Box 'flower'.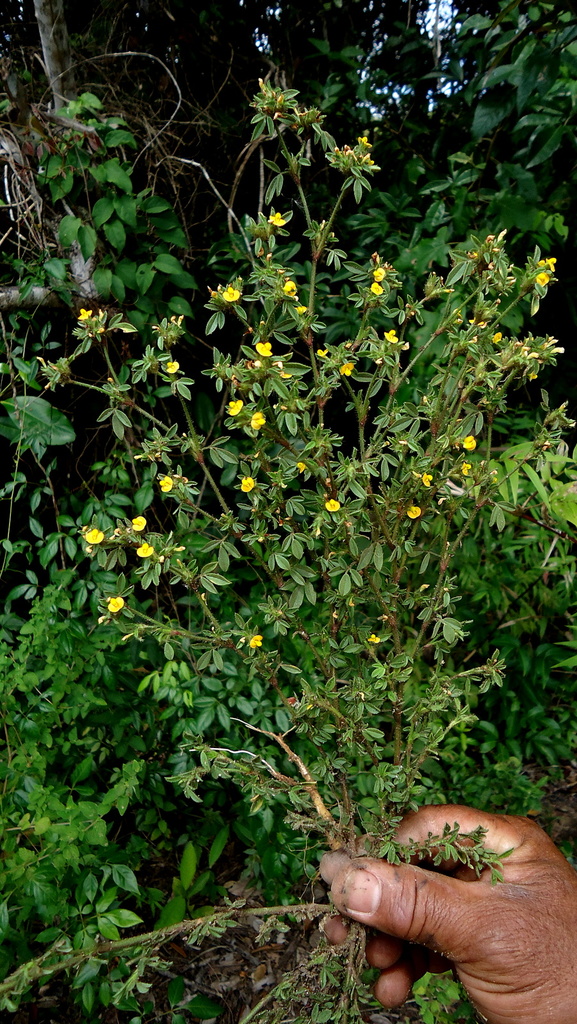
[461, 436, 475, 455].
